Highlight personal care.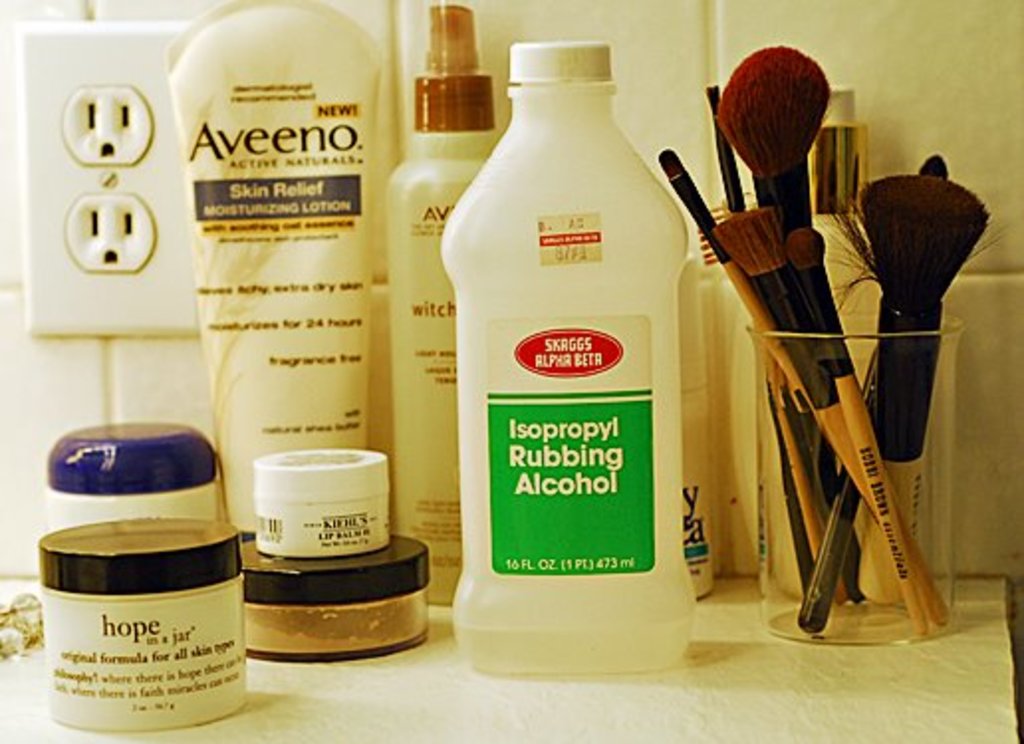
Highlighted region: select_region(52, 427, 222, 528).
